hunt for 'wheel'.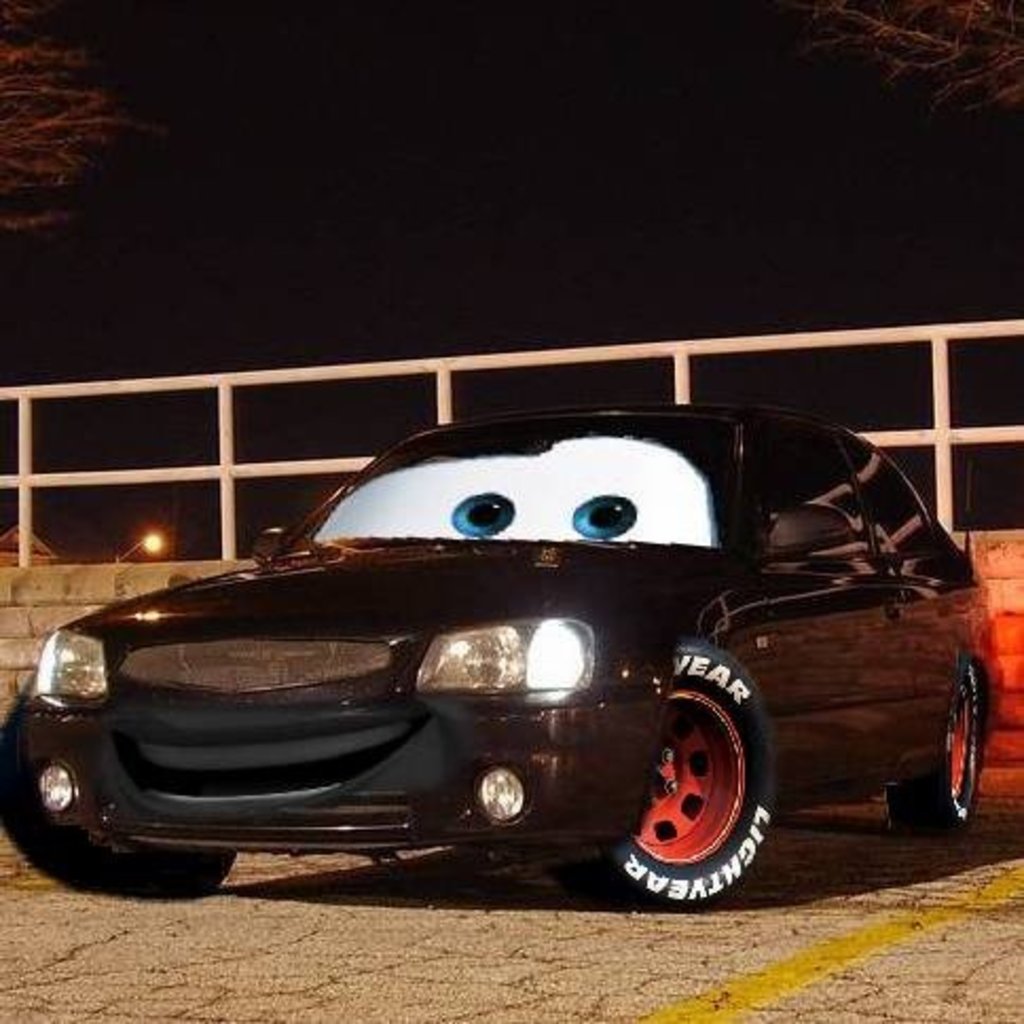
Hunted down at select_region(633, 688, 781, 906).
